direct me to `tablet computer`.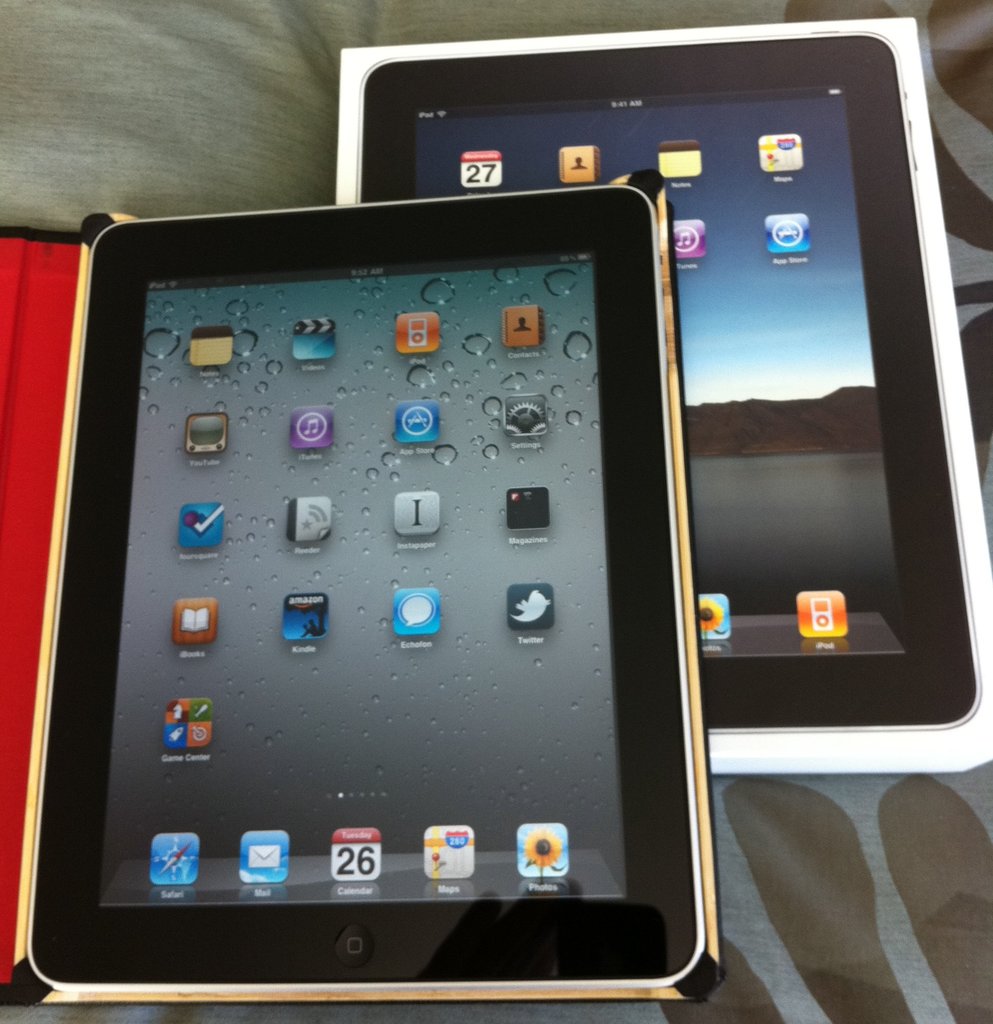
Direction: locate(348, 29, 984, 734).
